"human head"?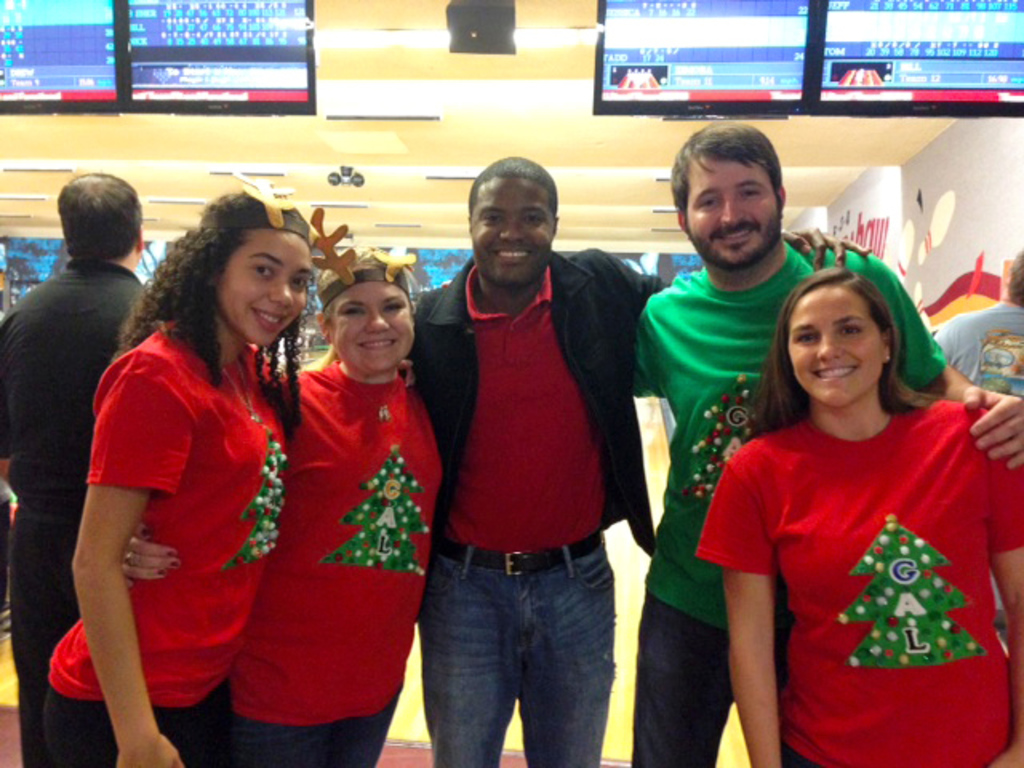
bbox(318, 243, 414, 373)
